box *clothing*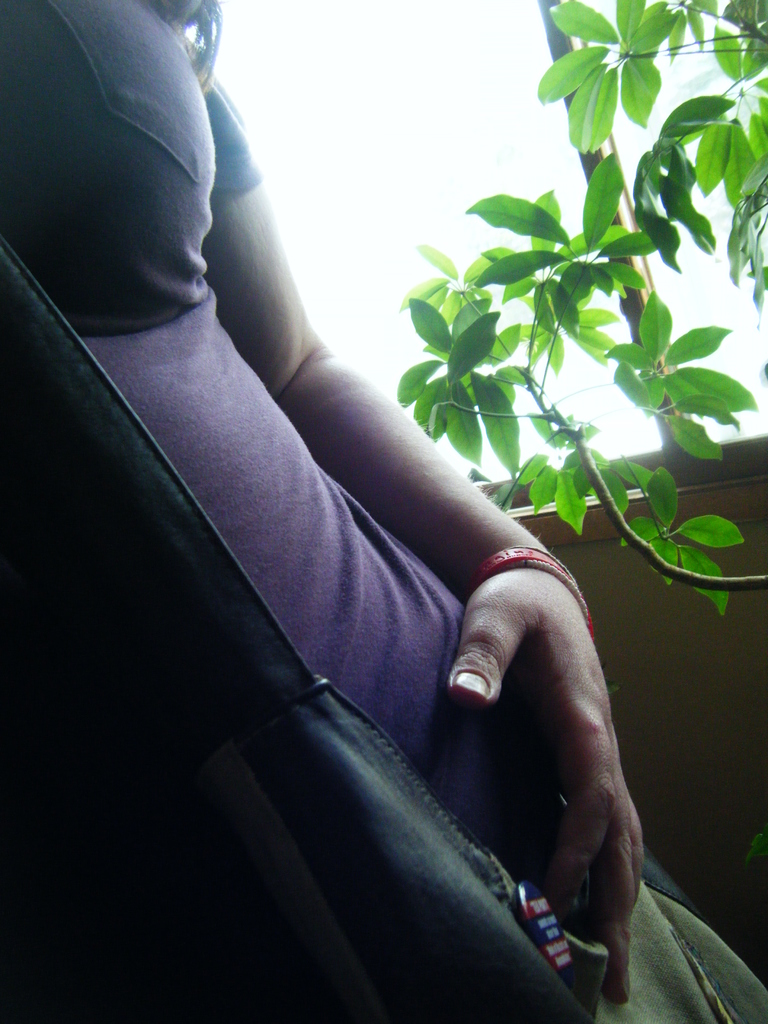
95:28:668:1023
